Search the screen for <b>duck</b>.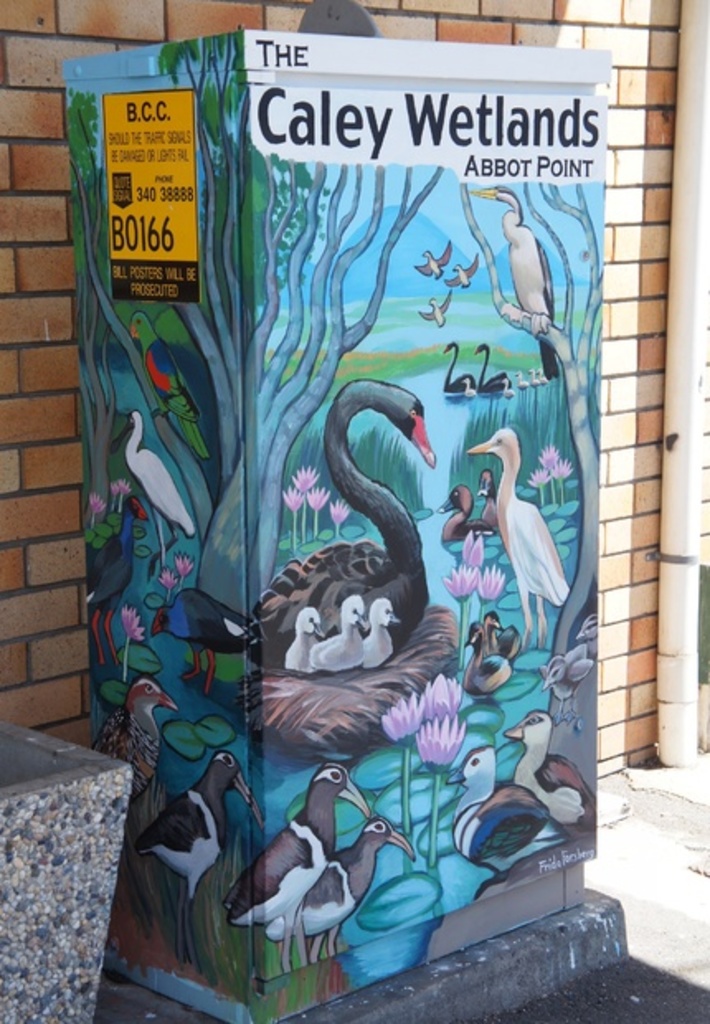
Found at [left=231, top=761, right=386, bottom=966].
